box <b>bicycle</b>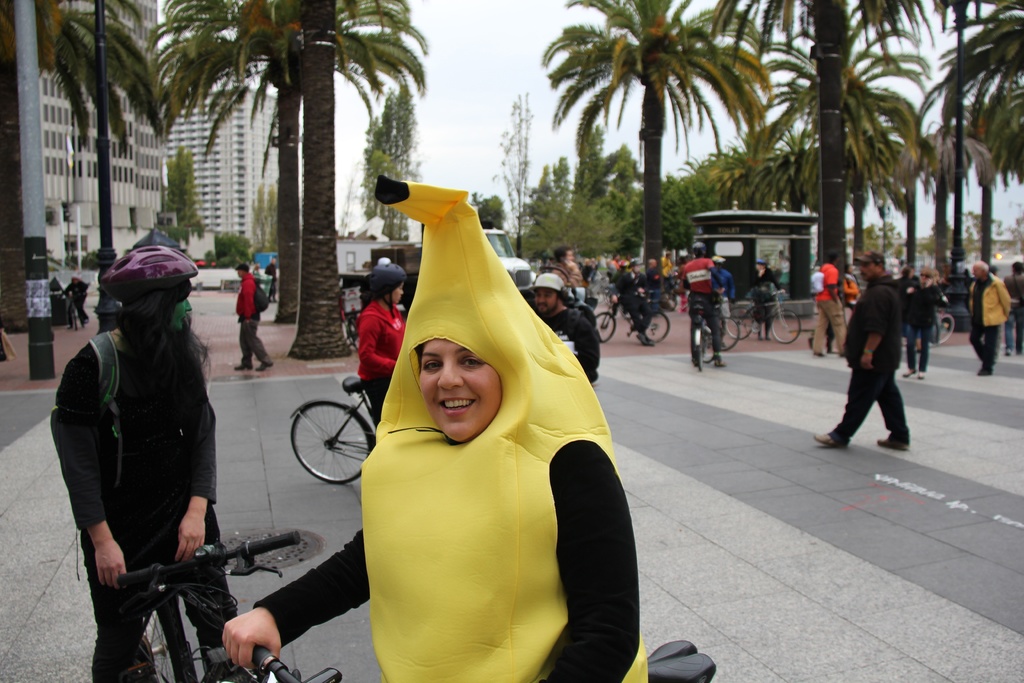
left=719, top=303, right=744, bottom=350
